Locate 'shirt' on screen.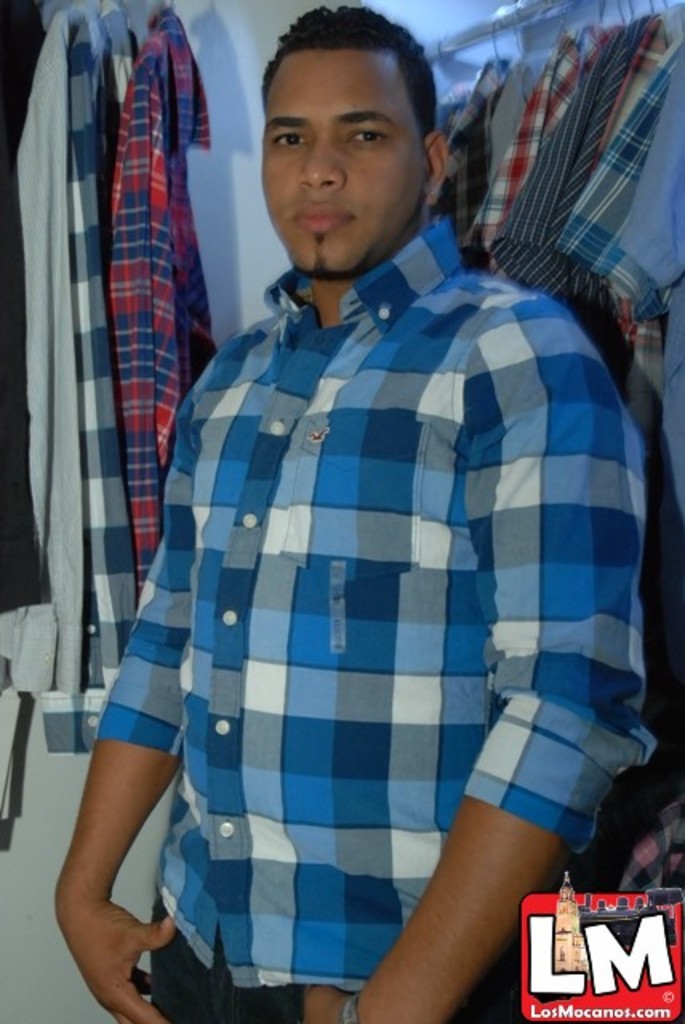
On screen at region(32, 0, 139, 757).
